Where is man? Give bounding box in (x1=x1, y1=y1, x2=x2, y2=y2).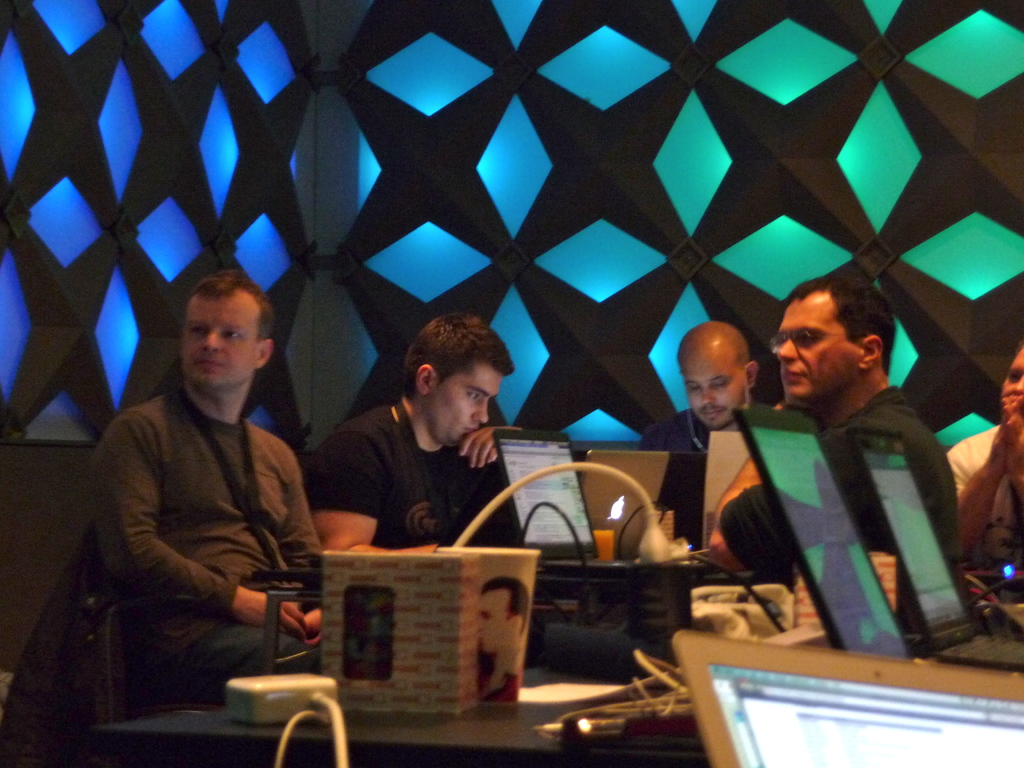
(x1=657, y1=315, x2=781, y2=536).
